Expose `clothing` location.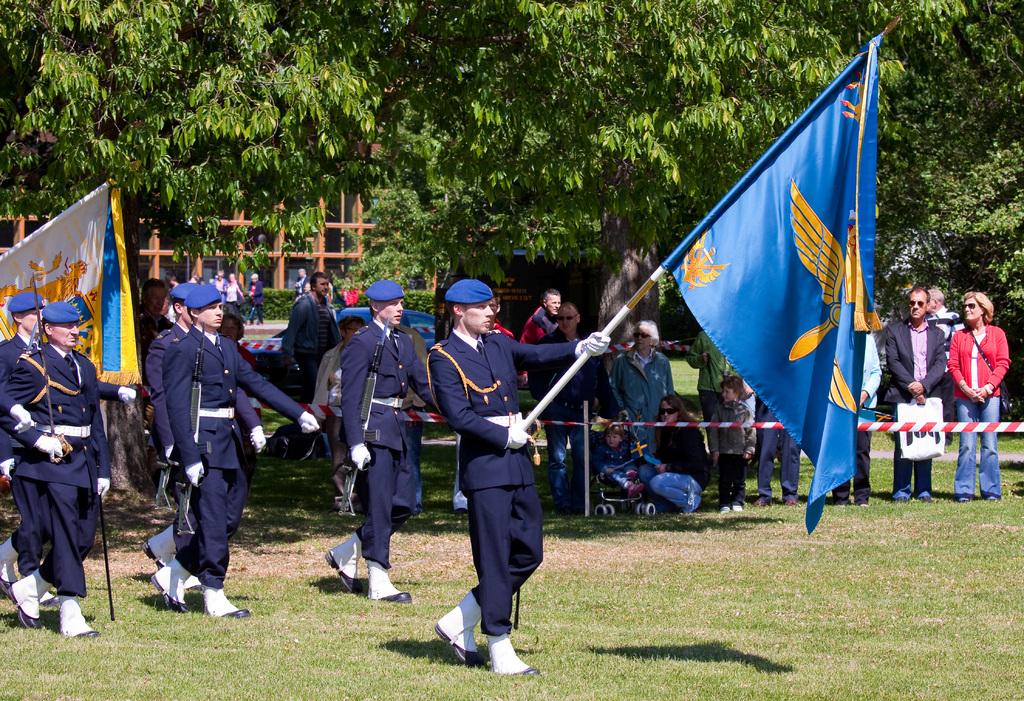
Exposed at bbox(0, 330, 138, 579).
